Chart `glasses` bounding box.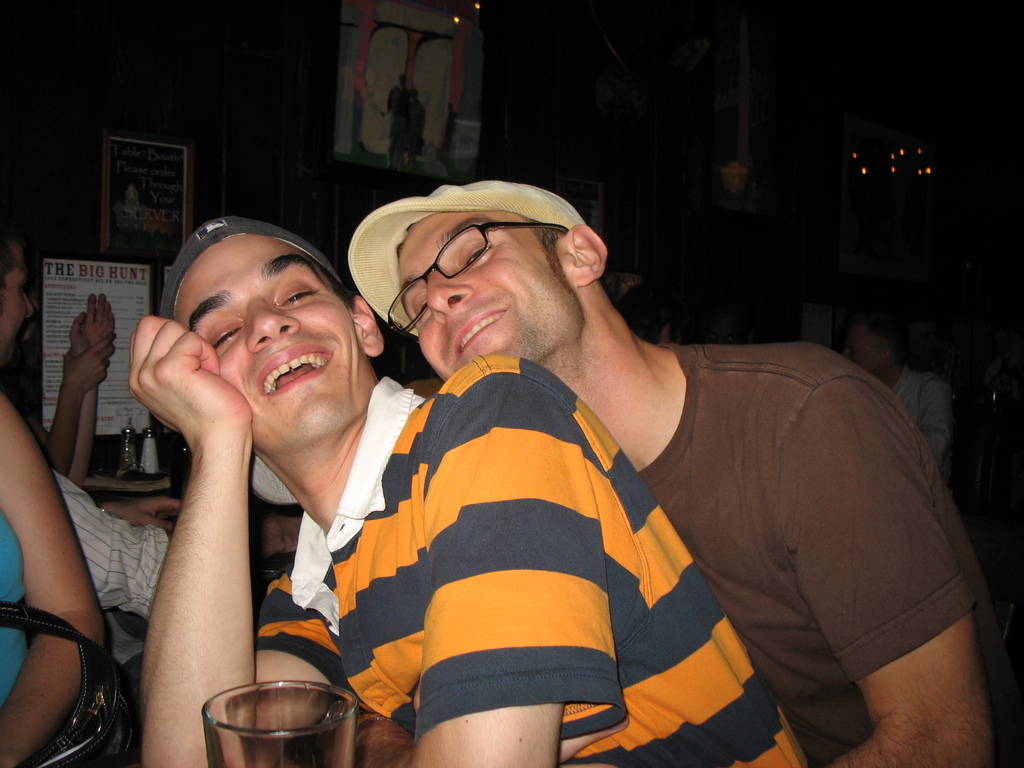
Charted: box=[388, 217, 562, 337].
